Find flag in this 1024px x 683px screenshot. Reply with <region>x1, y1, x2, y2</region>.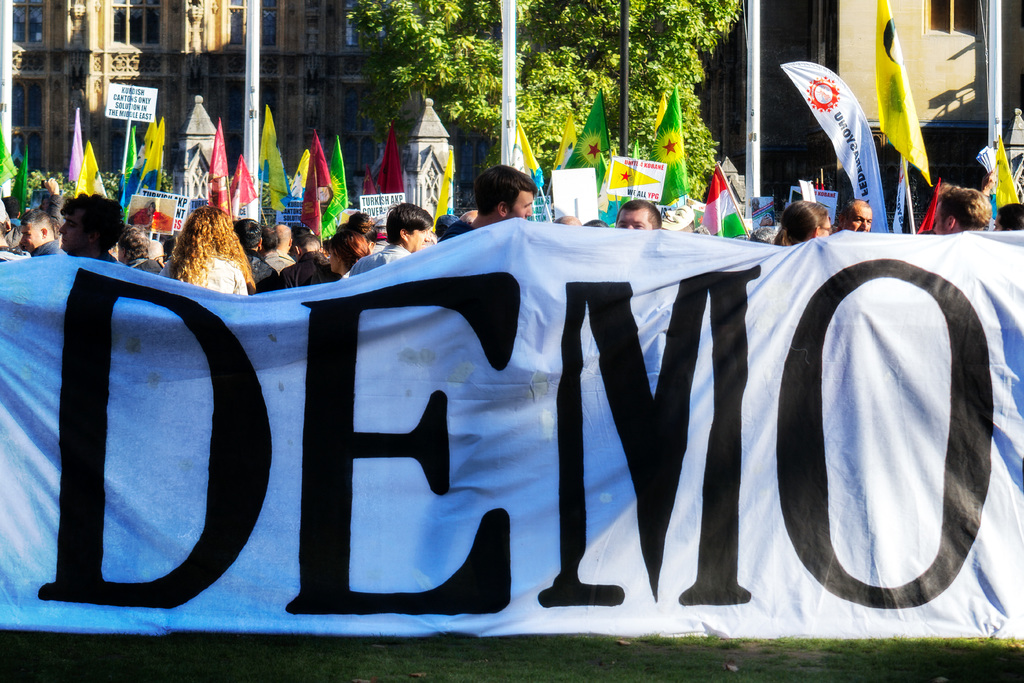
<region>784, 58, 886, 233</region>.
